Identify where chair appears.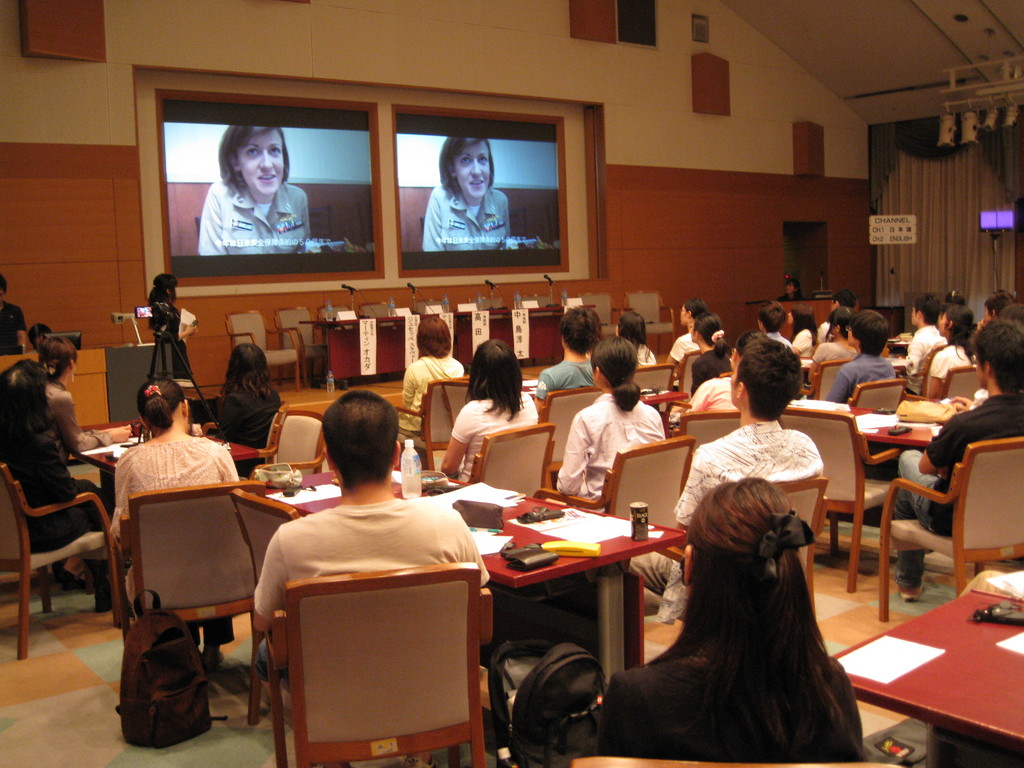
Appears at (246,399,289,465).
